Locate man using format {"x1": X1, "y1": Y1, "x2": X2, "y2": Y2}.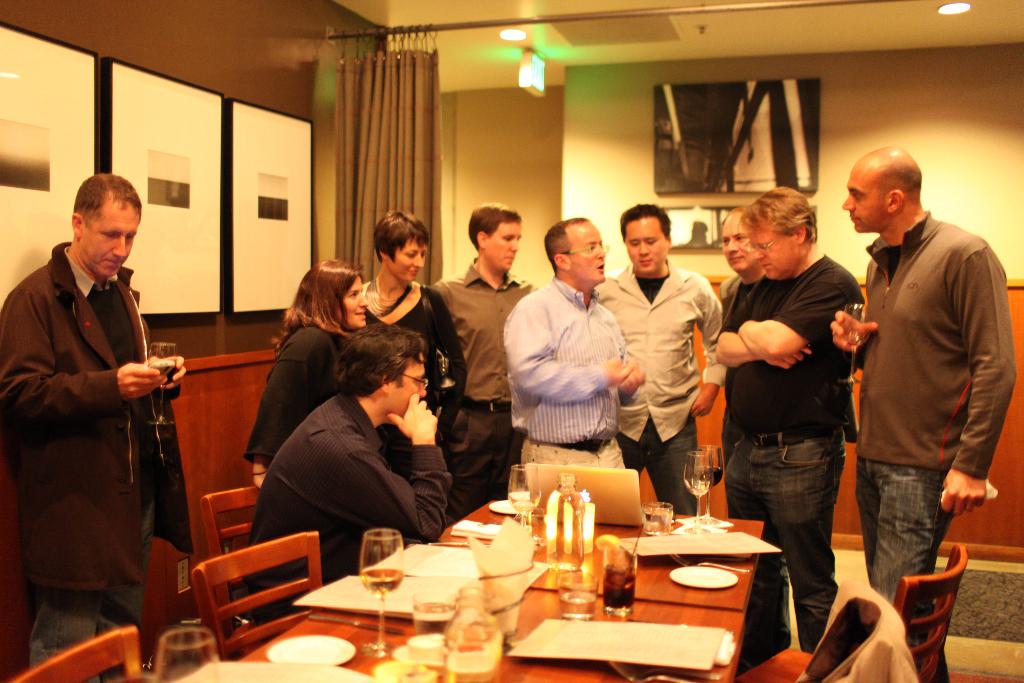
{"x1": 708, "y1": 185, "x2": 867, "y2": 682}.
